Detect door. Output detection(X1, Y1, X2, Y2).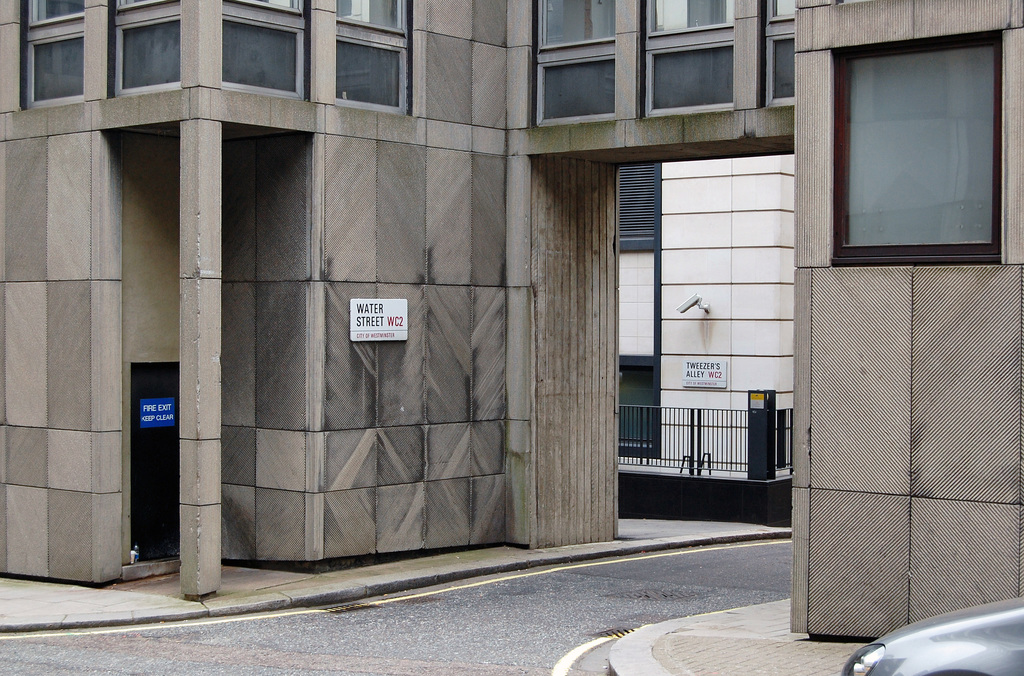
detection(108, 344, 179, 575).
